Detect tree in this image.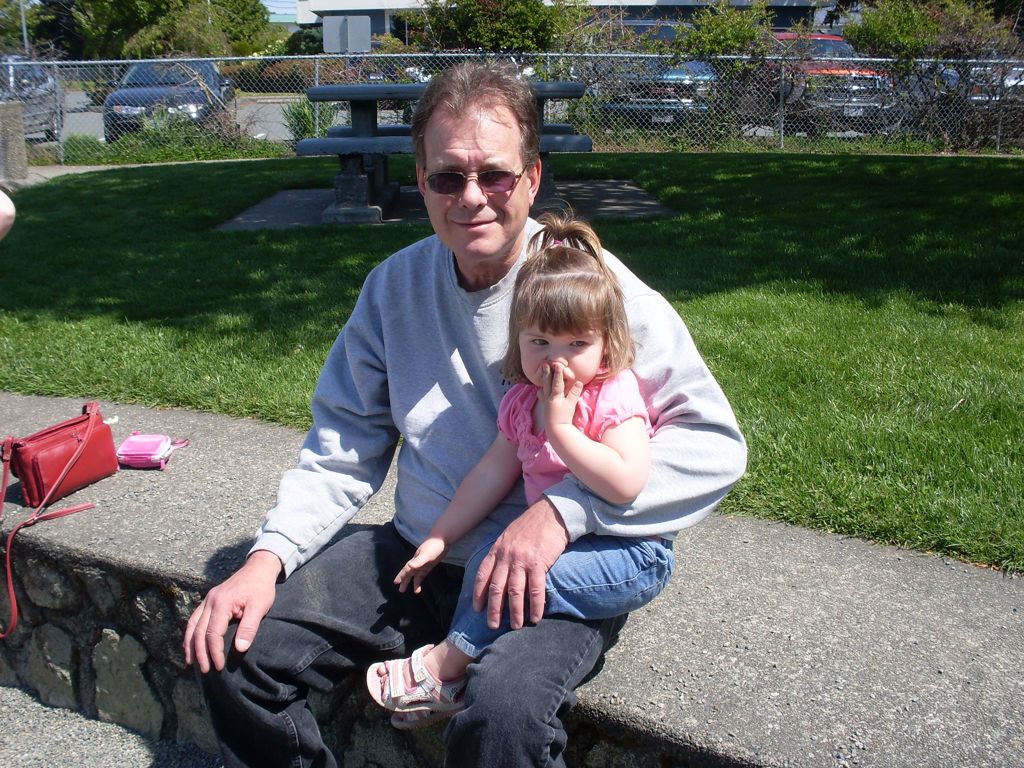
Detection: bbox(413, 0, 559, 49).
